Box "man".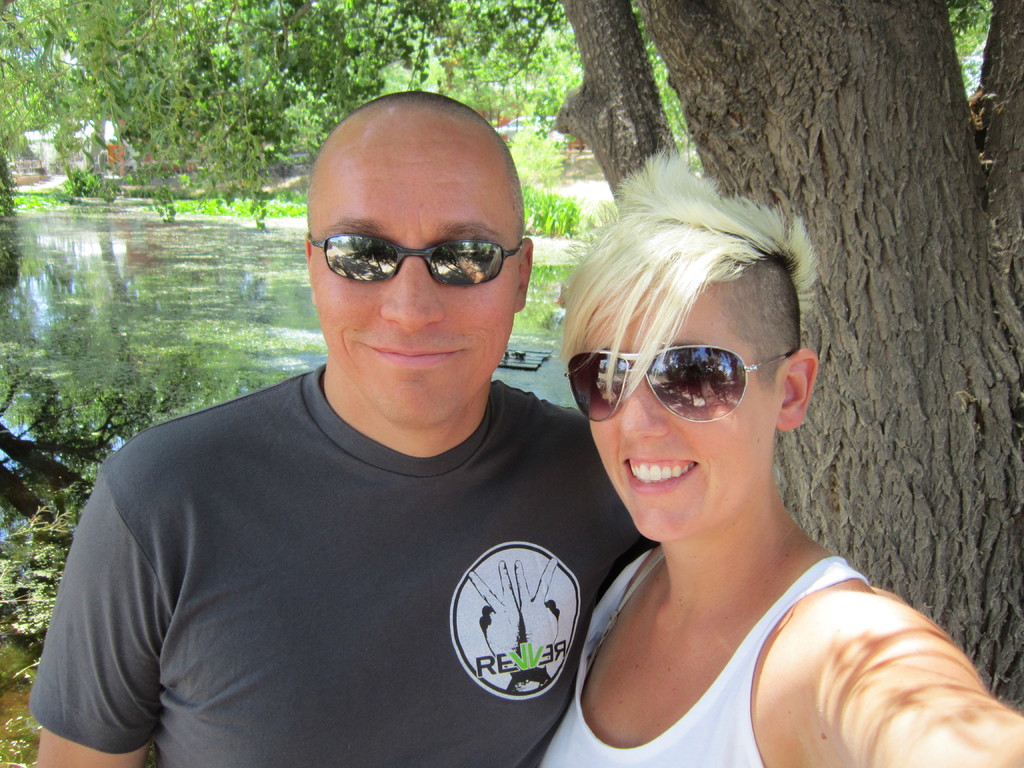
[33, 90, 656, 767].
